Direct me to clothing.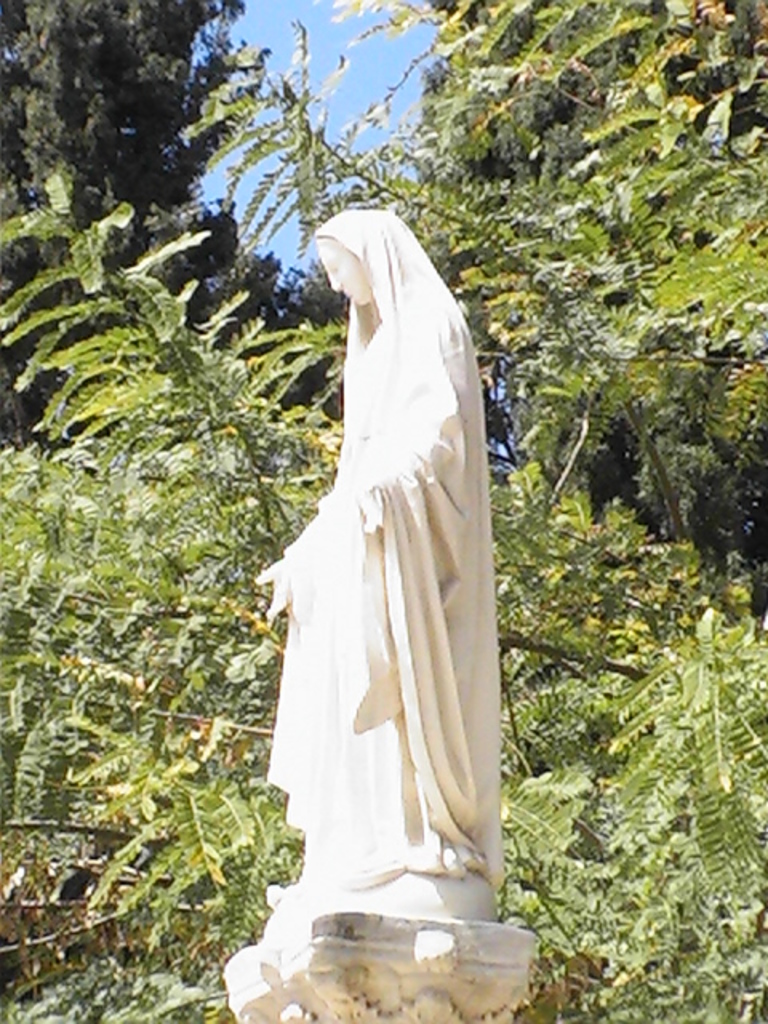
Direction: locate(250, 213, 509, 960).
